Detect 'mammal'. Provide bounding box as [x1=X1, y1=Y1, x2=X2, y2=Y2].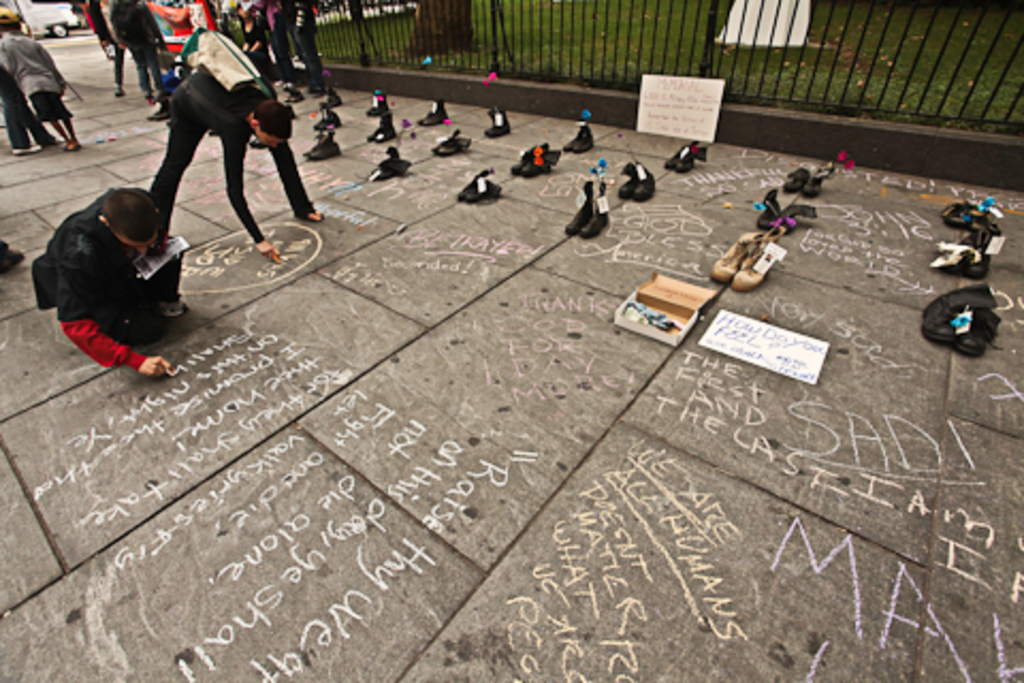
[x1=85, y1=0, x2=130, y2=90].
